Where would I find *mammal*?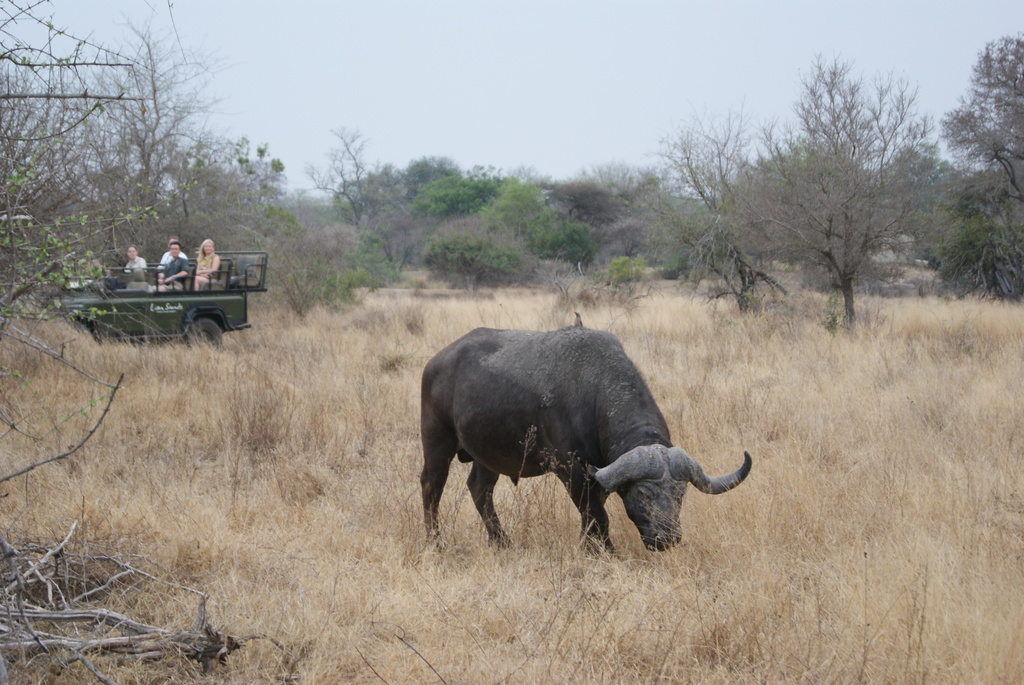
At 160 240 196 290.
